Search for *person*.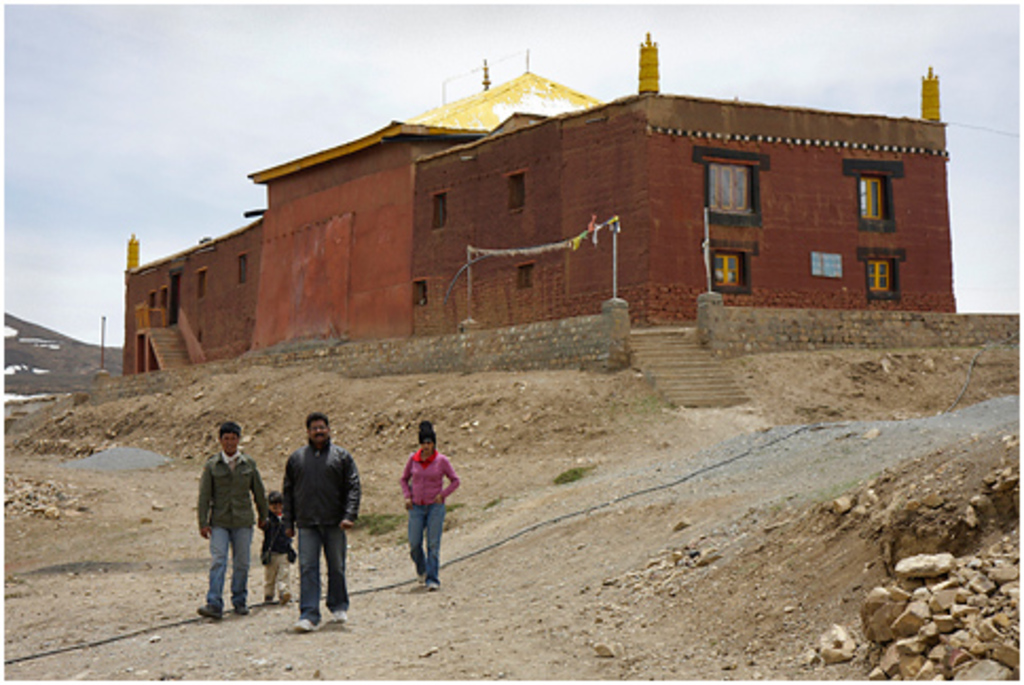
Found at 404:421:459:584.
